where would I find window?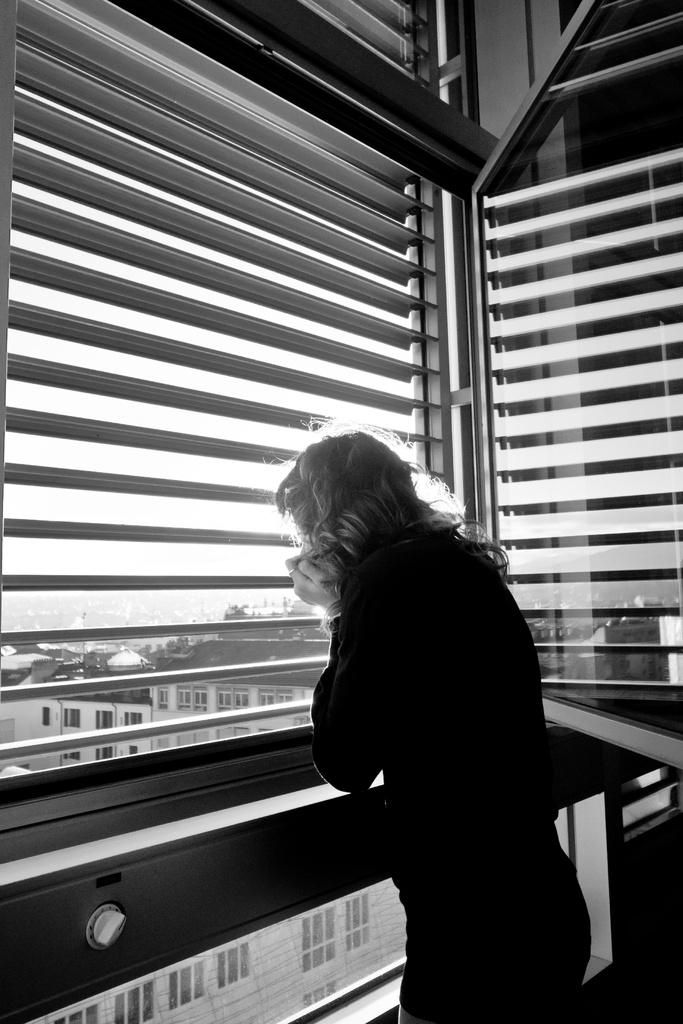
At (left=63, top=707, right=78, bottom=728).
